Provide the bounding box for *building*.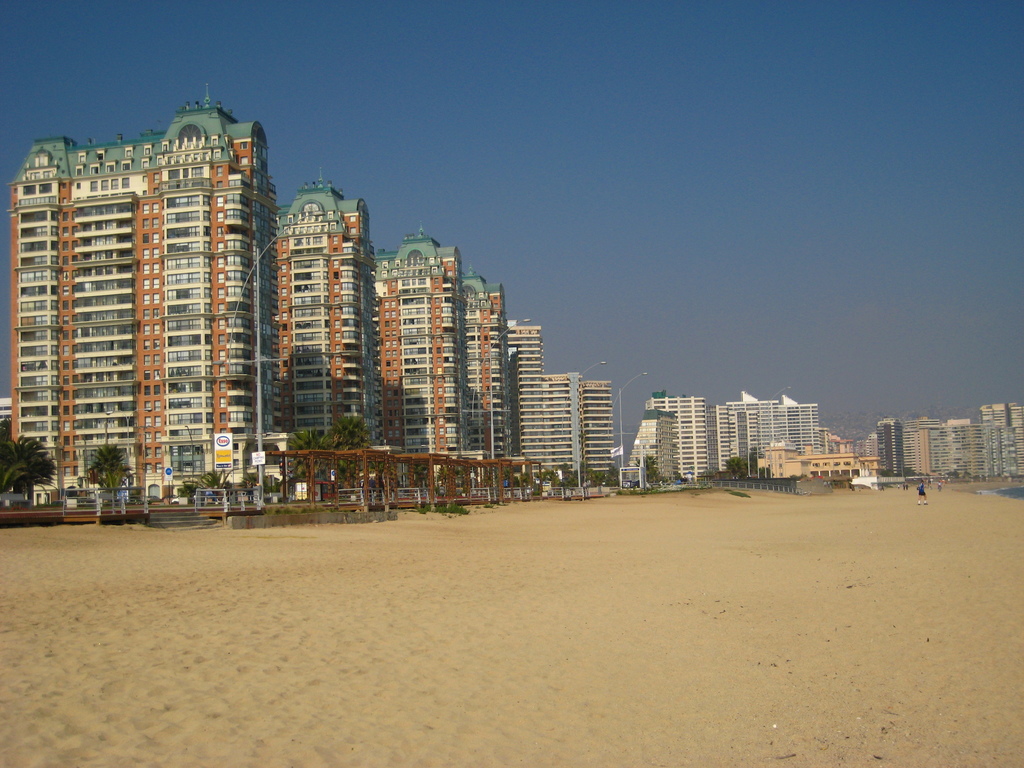
863,403,1023,477.
